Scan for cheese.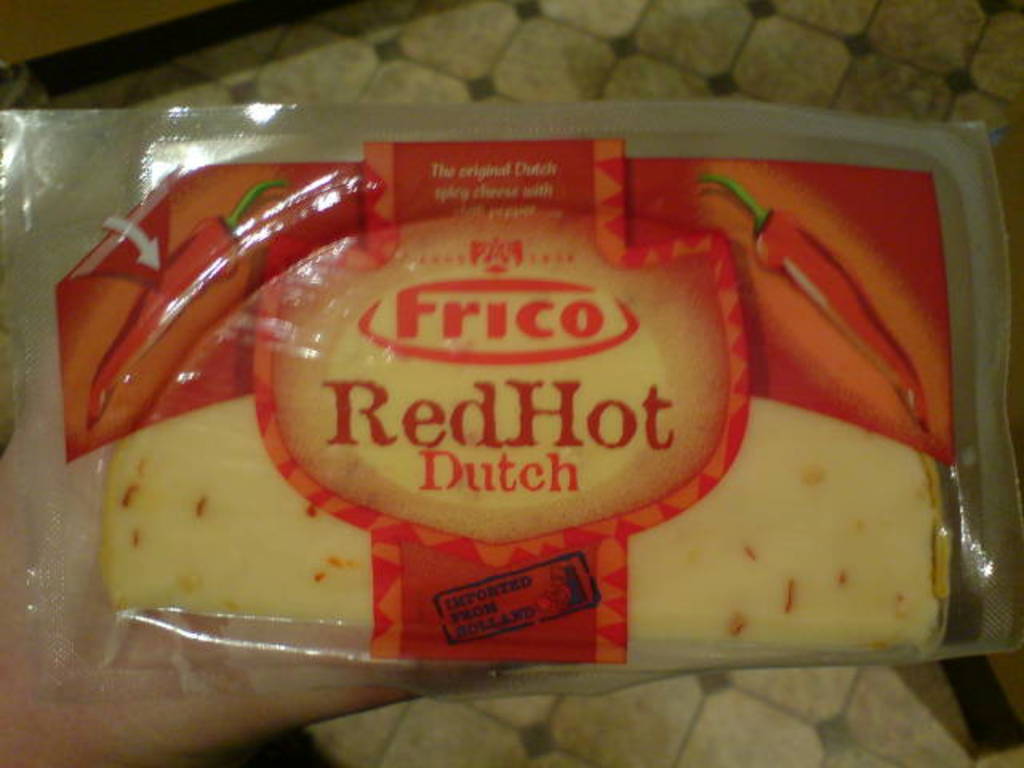
Scan result: Rect(98, 221, 944, 653).
